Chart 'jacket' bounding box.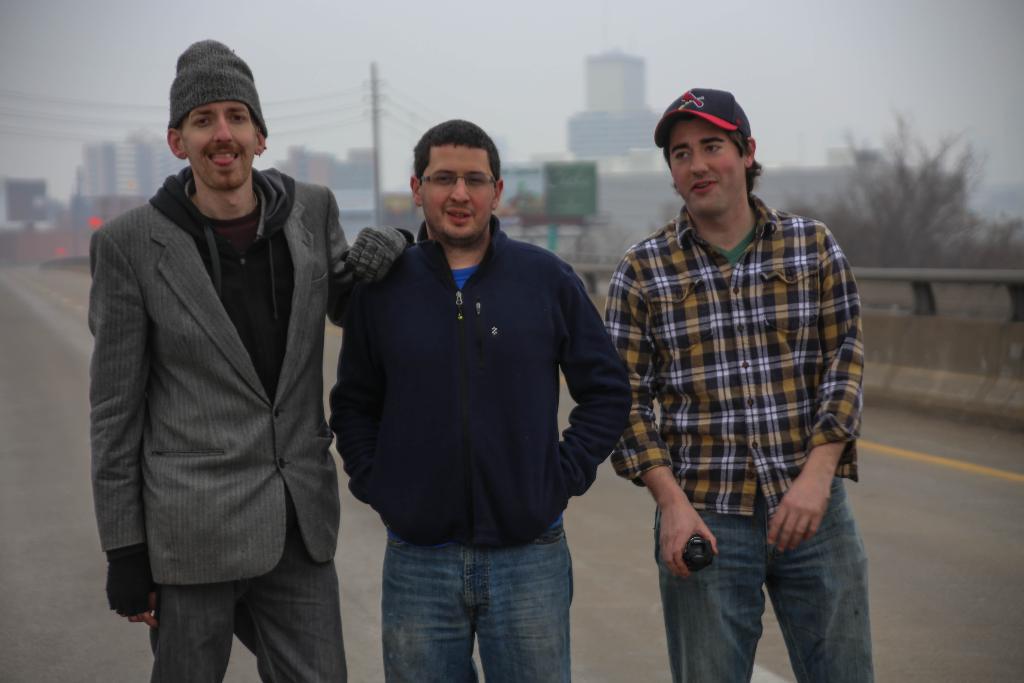
Charted: (left=323, top=217, right=630, bottom=556).
